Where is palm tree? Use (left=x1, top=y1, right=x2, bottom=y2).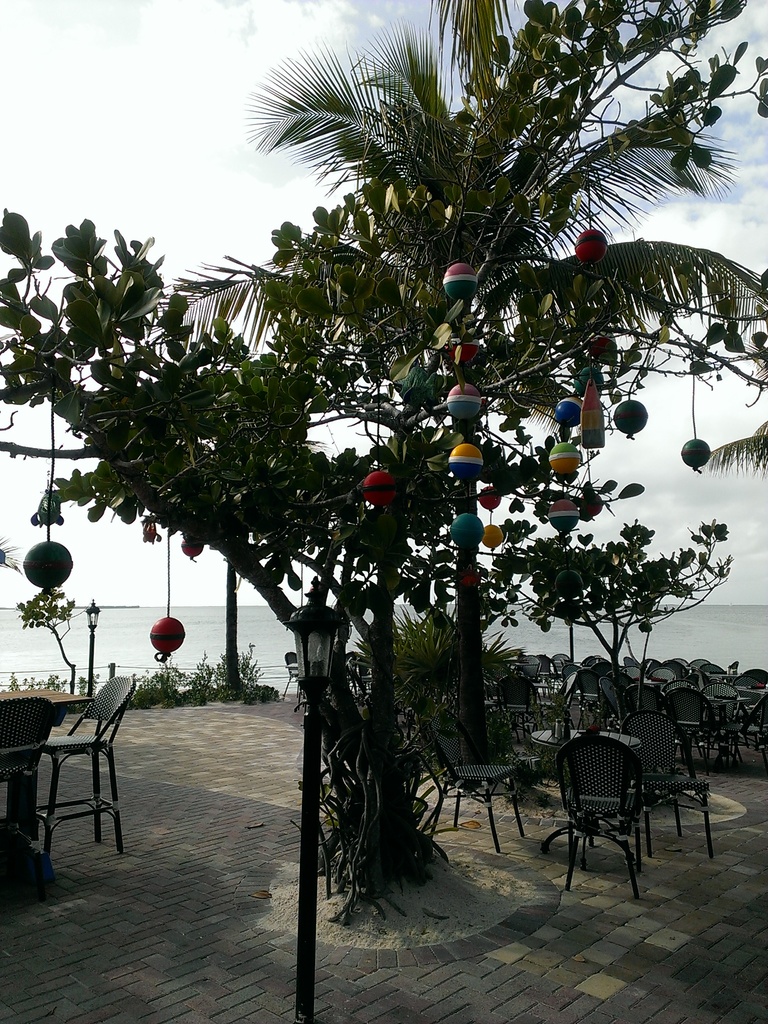
(left=147, top=0, right=767, bottom=767).
